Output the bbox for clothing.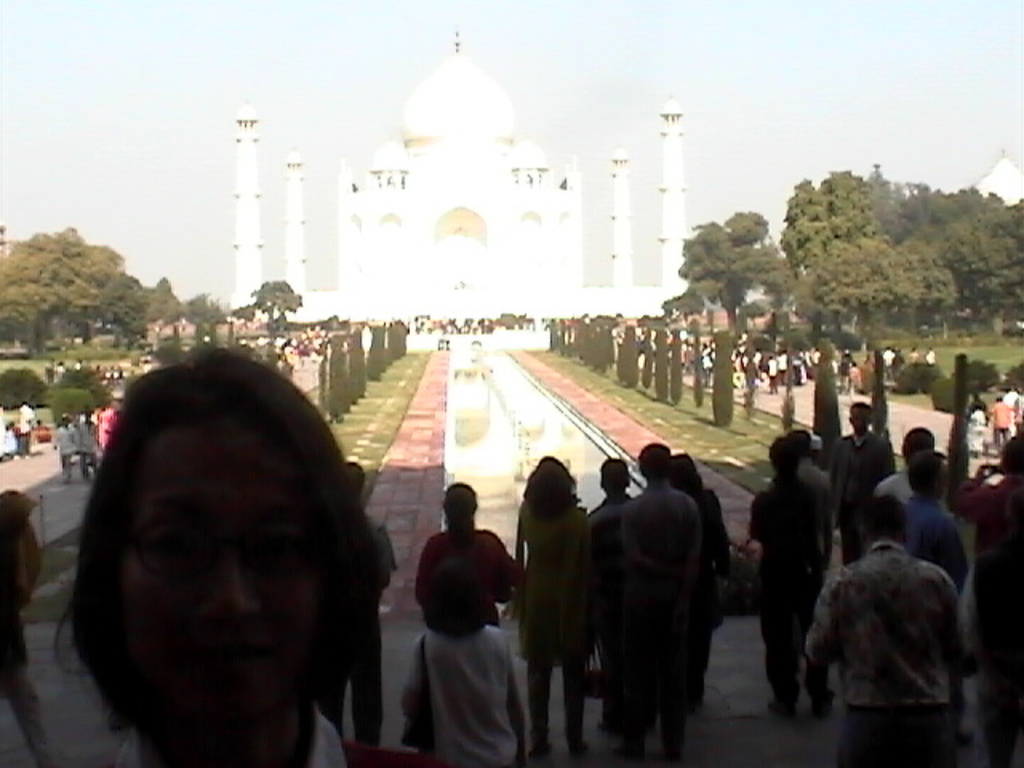
[left=0, top=642, right=362, bottom=760].
